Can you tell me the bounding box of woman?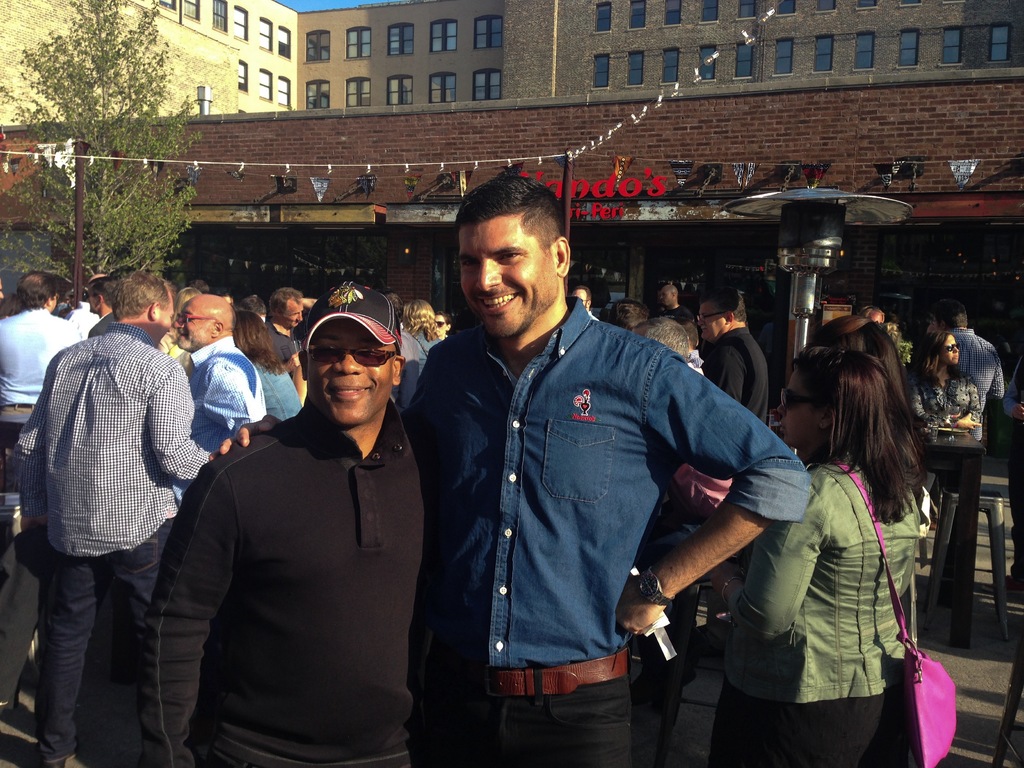
Rect(408, 302, 442, 358).
